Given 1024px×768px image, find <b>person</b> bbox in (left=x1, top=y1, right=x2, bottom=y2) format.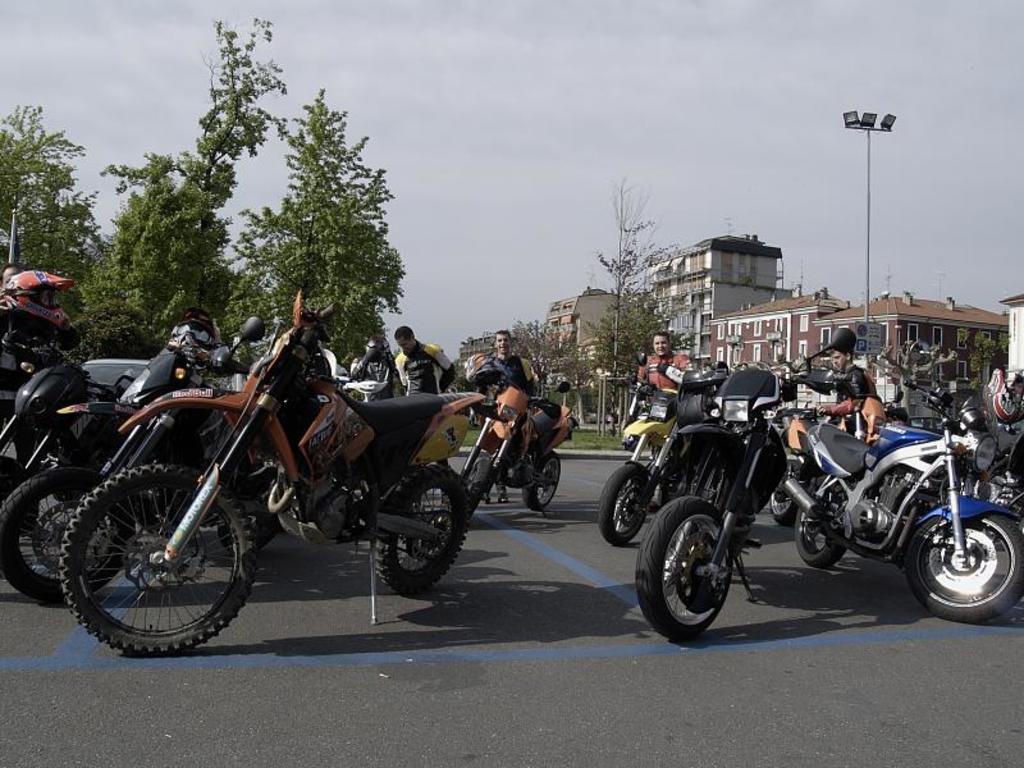
(left=632, top=326, right=696, bottom=387).
